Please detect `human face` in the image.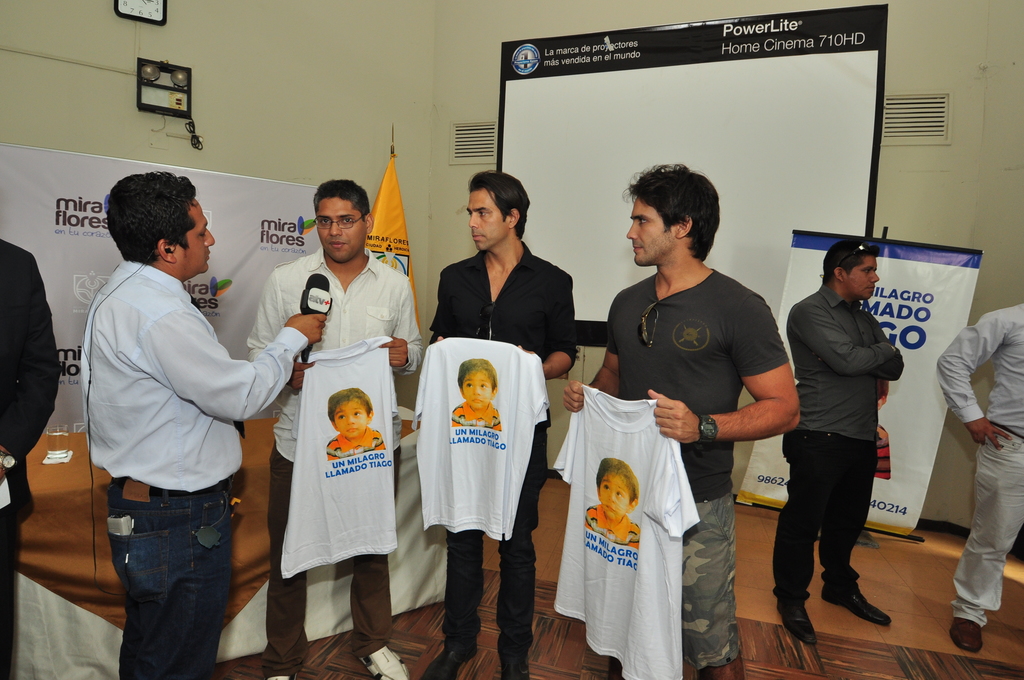
bbox=[622, 197, 673, 269].
